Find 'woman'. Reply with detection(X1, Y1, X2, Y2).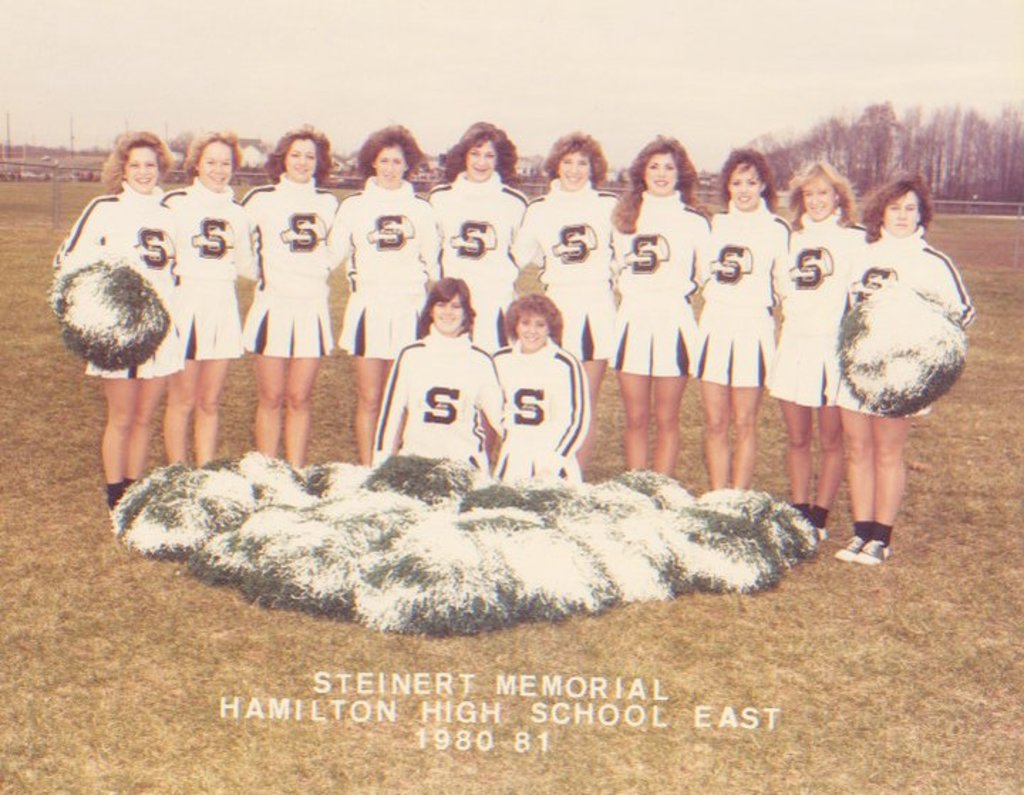
detection(375, 277, 506, 476).
